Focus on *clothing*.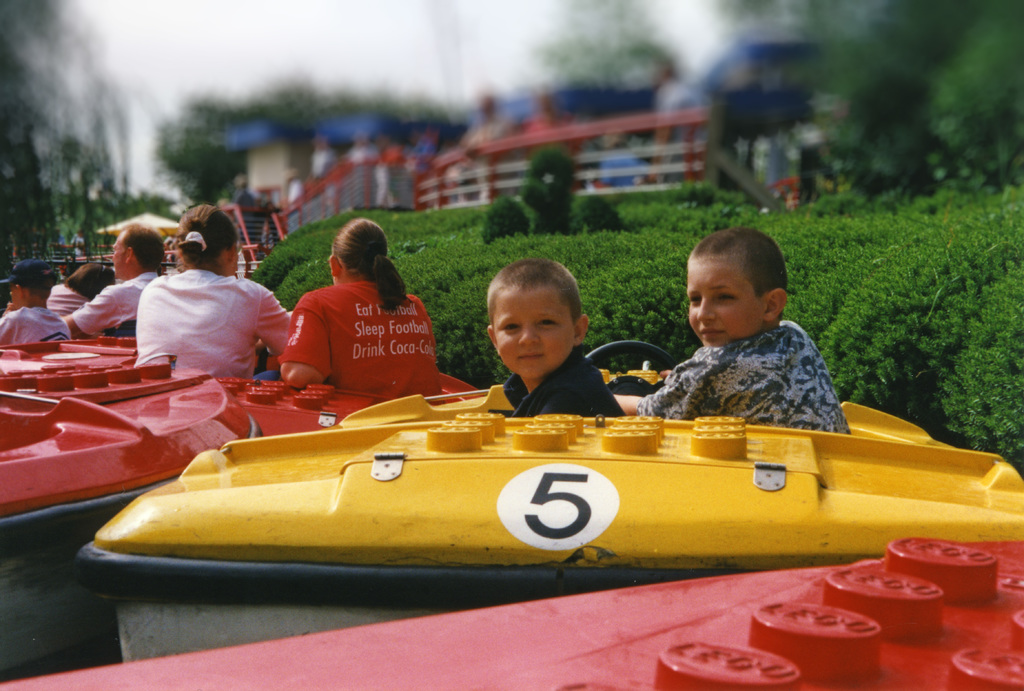
Focused at x1=287 y1=282 x2=442 y2=395.
